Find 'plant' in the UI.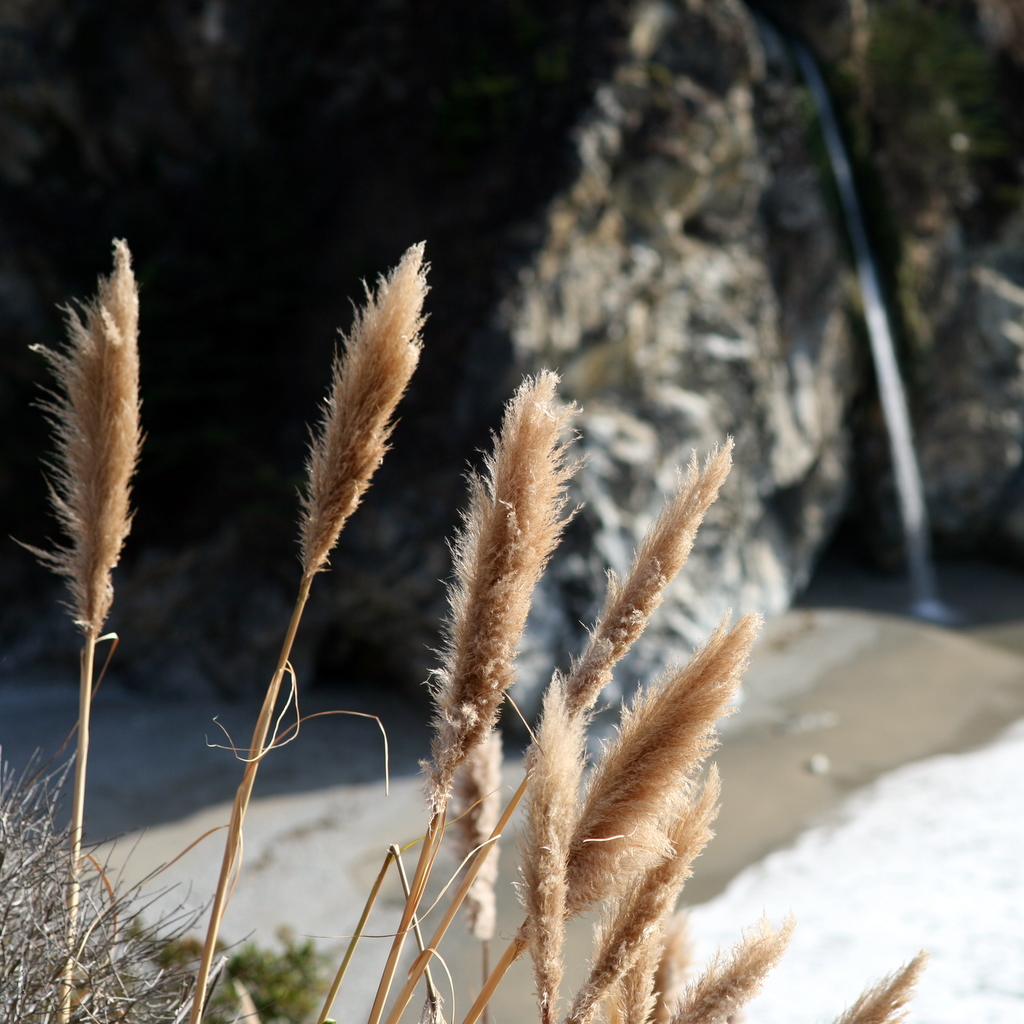
UI element at bbox=[159, 225, 441, 1023].
